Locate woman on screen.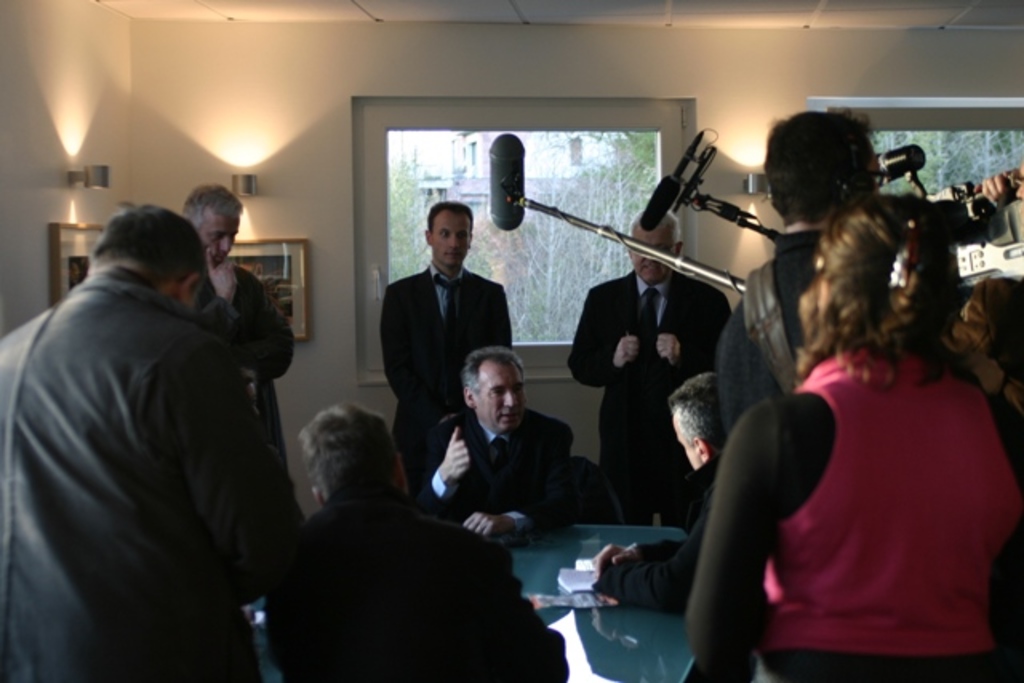
On screen at bbox=(698, 187, 1003, 681).
